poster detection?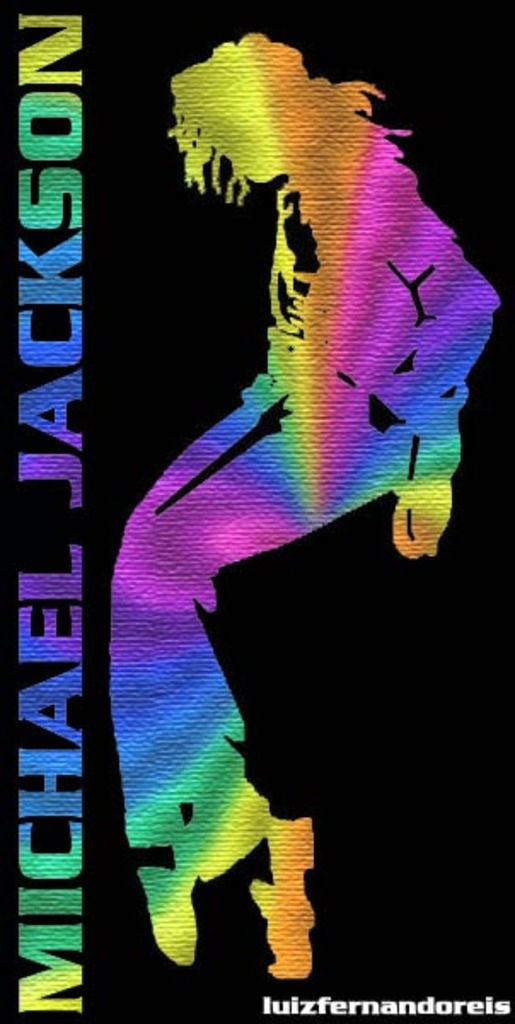
region(0, 0, 513, 1022)
